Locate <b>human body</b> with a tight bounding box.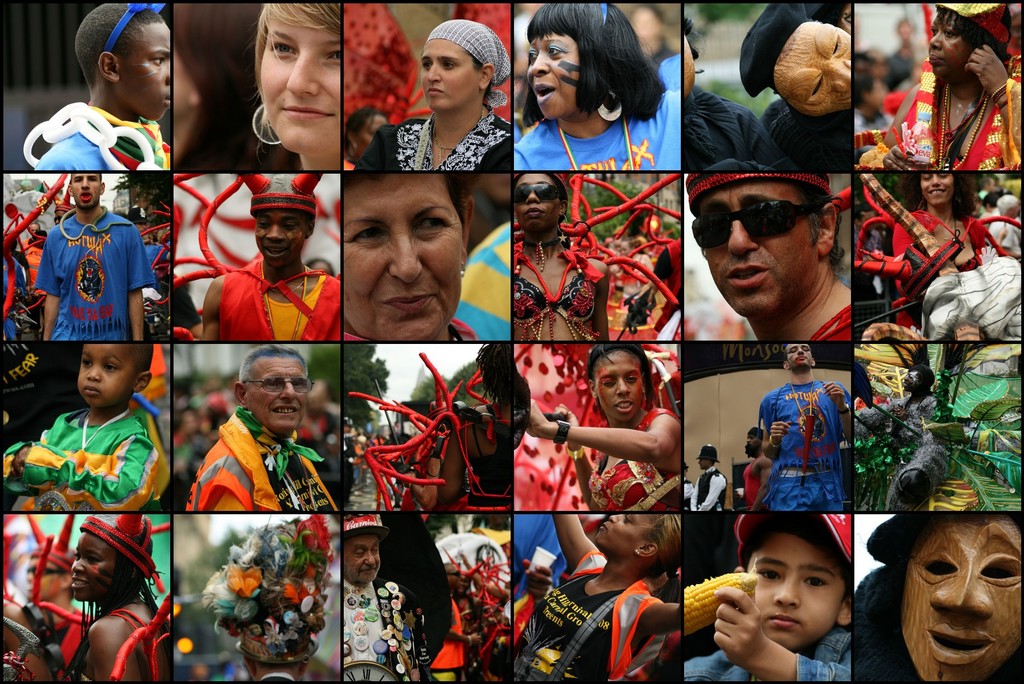
350/122/516/170.
